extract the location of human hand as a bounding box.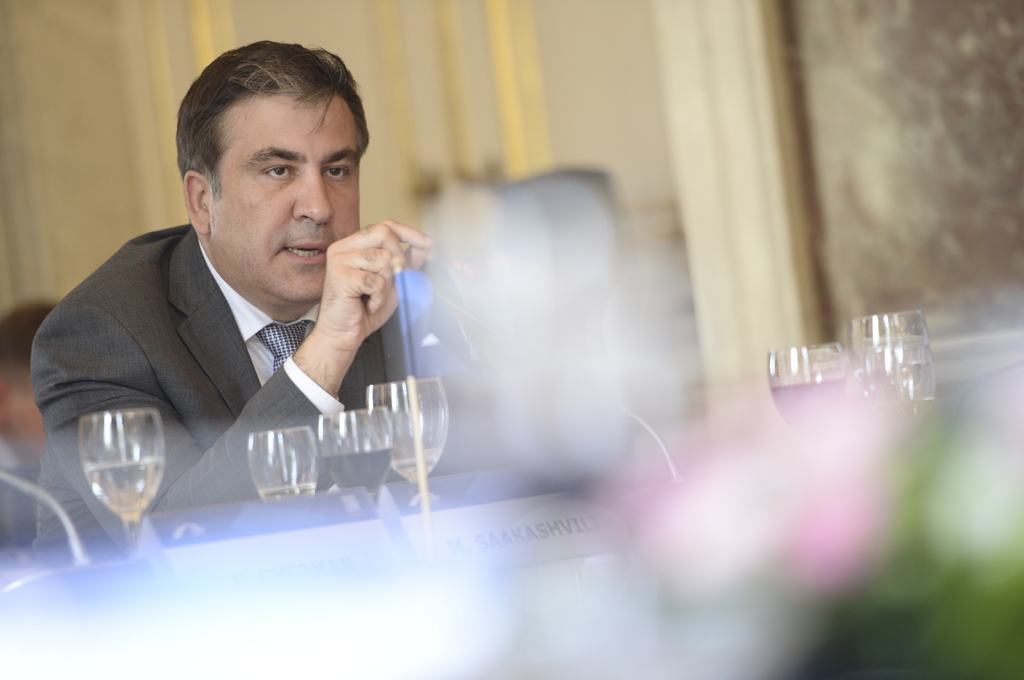
295, 205, 426, 345.
